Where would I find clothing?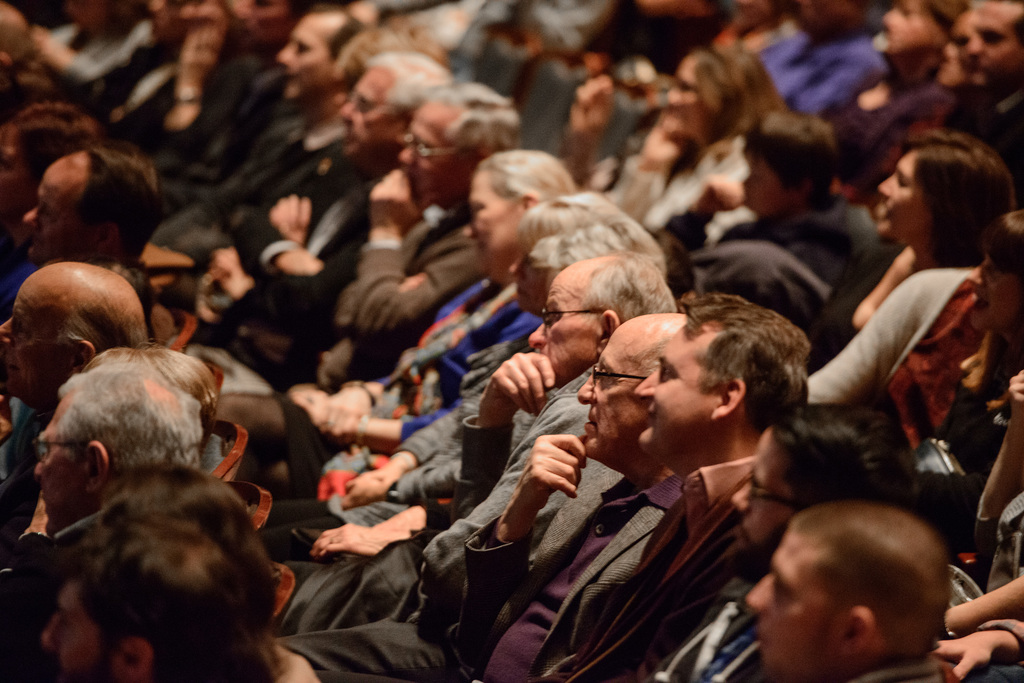
At <bbox>190, 94, 363, 209</bbox>.
